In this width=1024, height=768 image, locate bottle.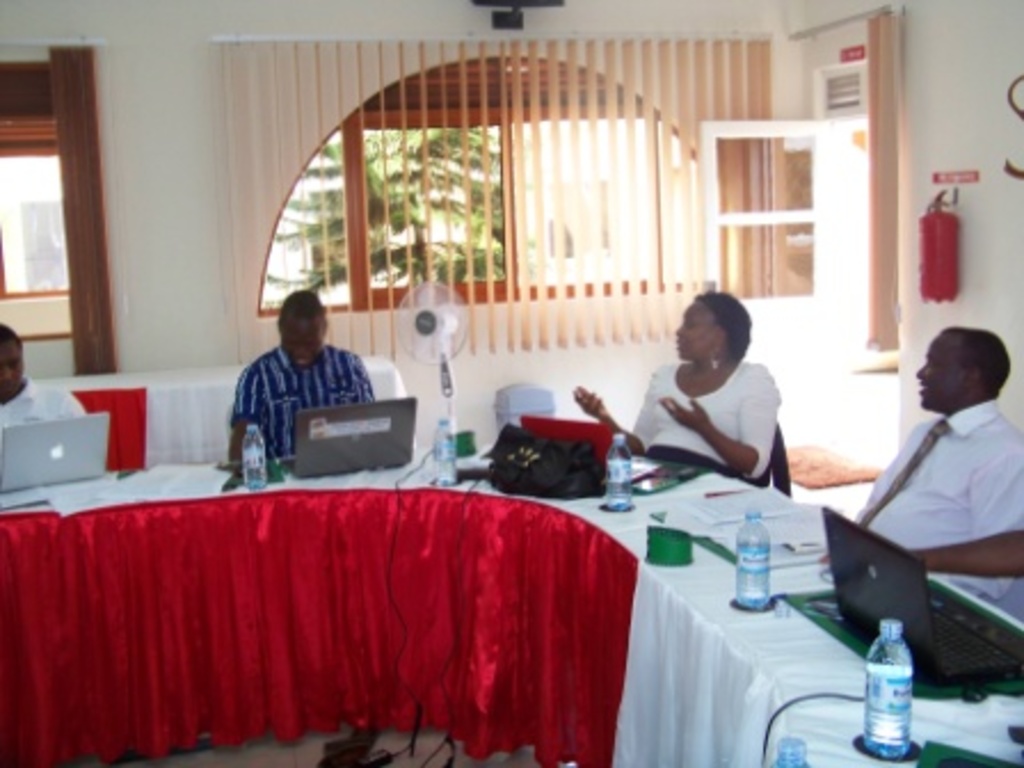
Bounding box: (x1=601, y1=432, x2=635, y2=510).
